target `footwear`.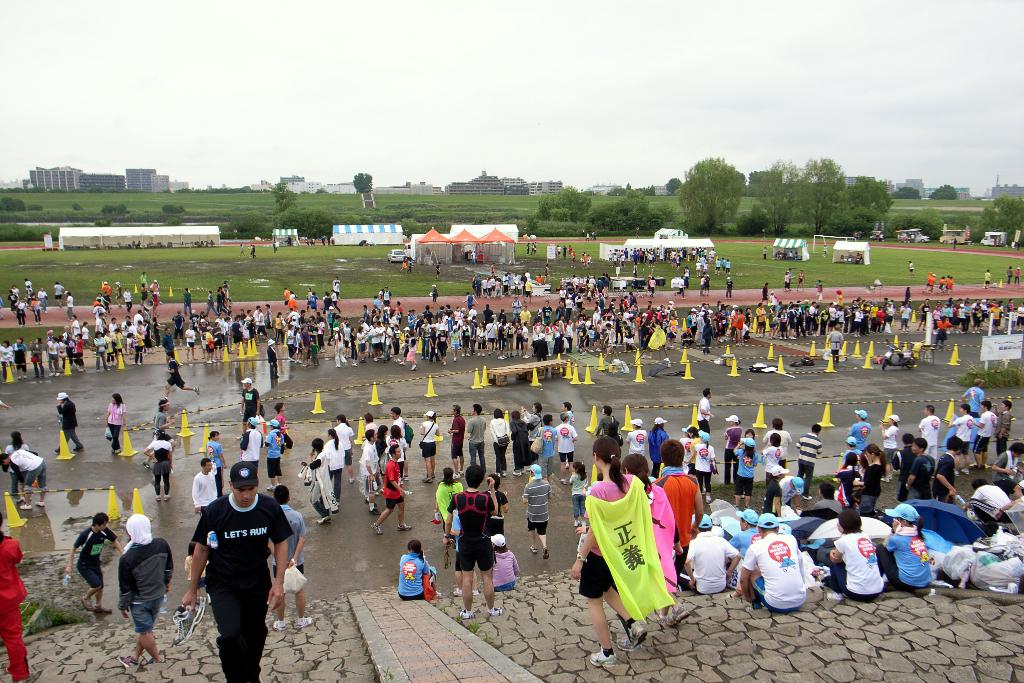
Target region: crop(703, 491, 712, 508).
